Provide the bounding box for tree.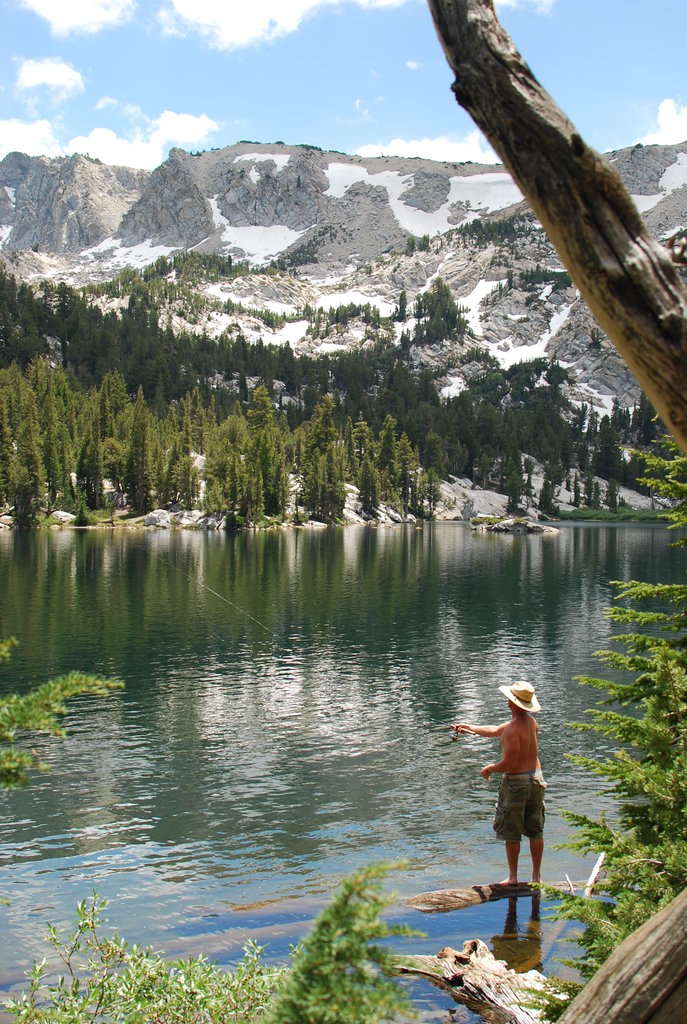
<bbox>0, 856, 530, 1023</bbox>.
